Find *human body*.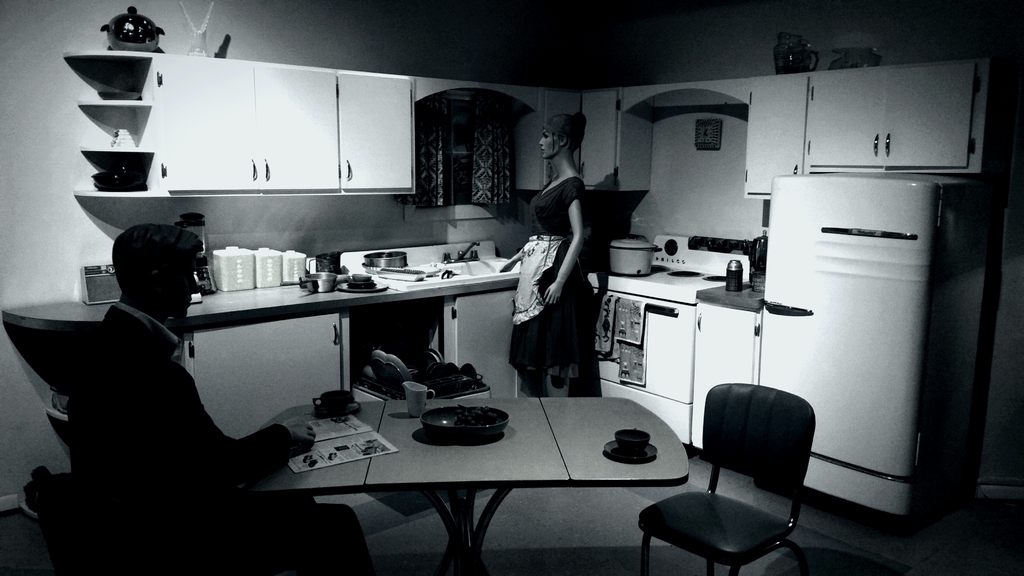
513 117 612 423.
